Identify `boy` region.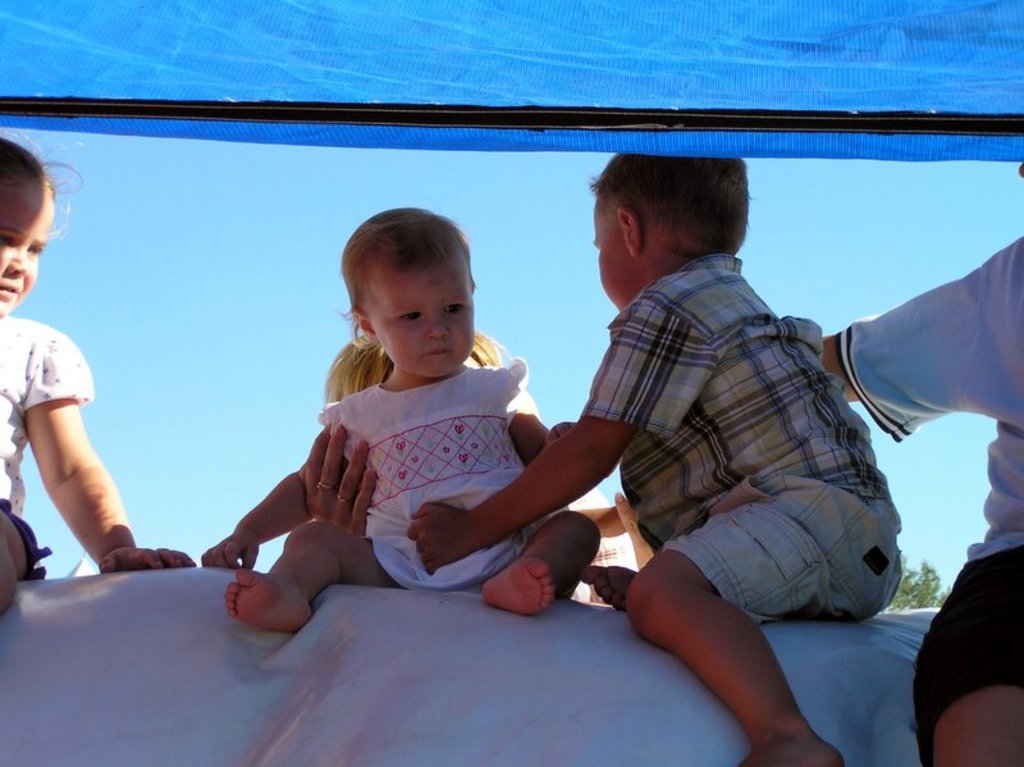
Region: l=343, t=156, r=840, b=729.
